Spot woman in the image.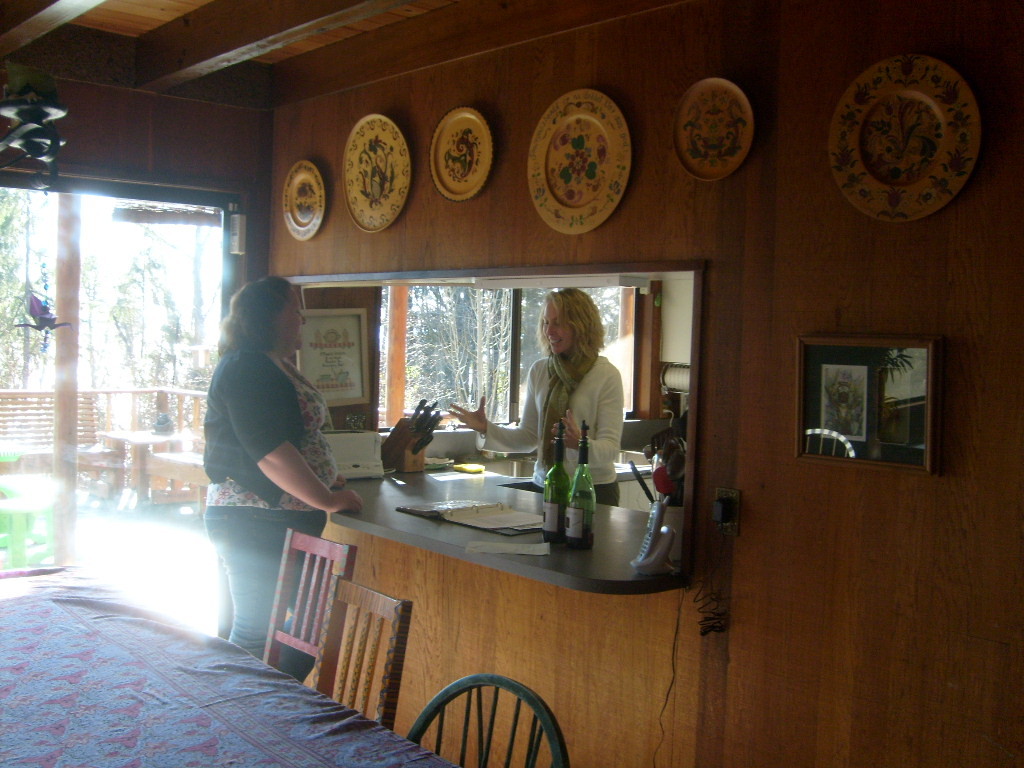
woman found at region(517, 295, 635, 514).
